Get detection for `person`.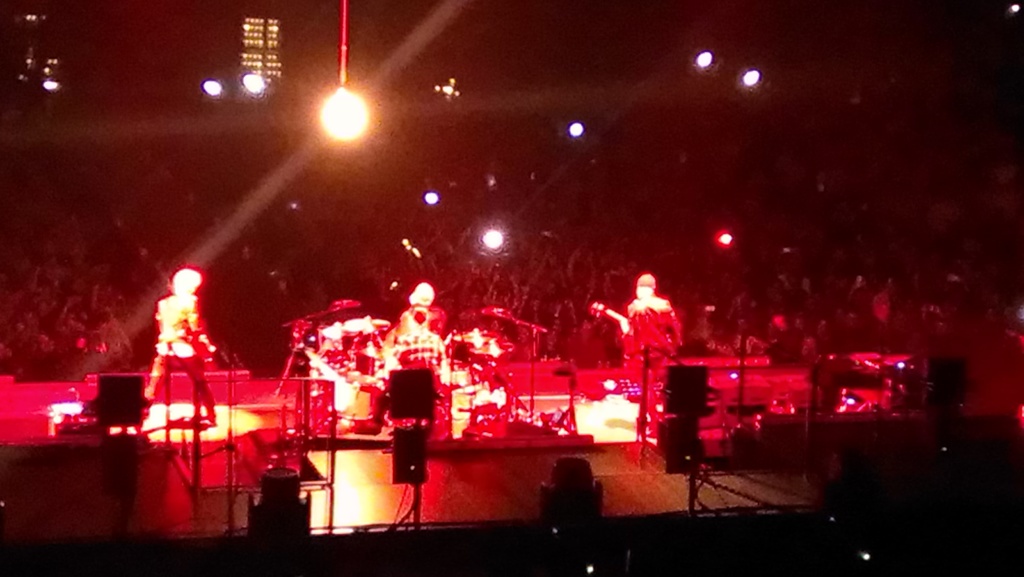
Detection: {"left": 144, "top": 264, "right": 216, "bottom": 428}.
